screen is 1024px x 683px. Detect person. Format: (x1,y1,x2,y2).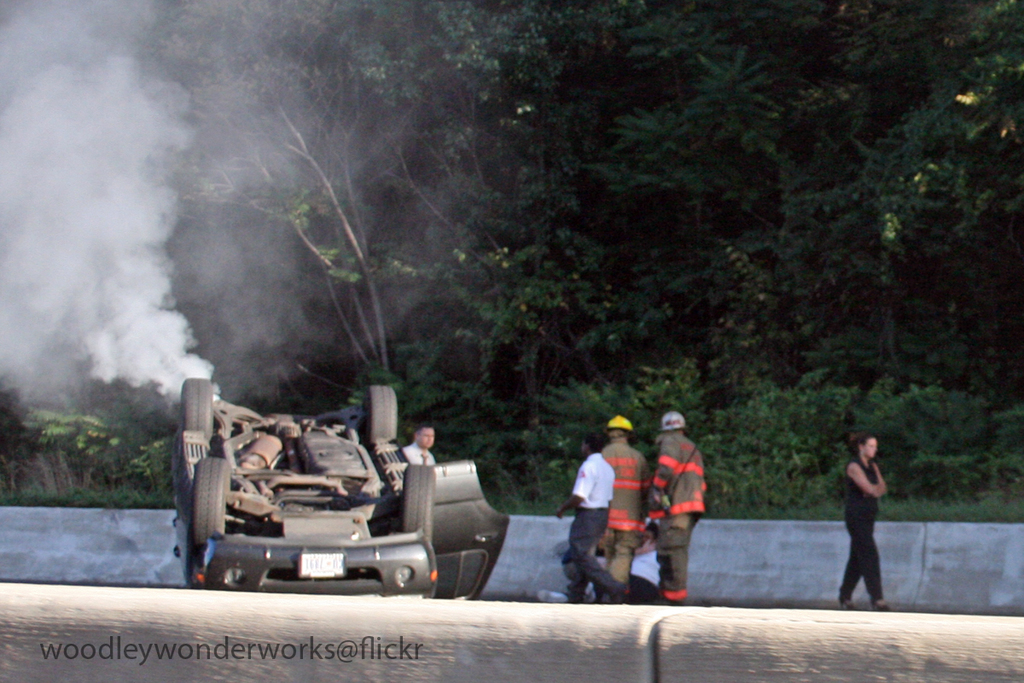
(841,430,889,612).
